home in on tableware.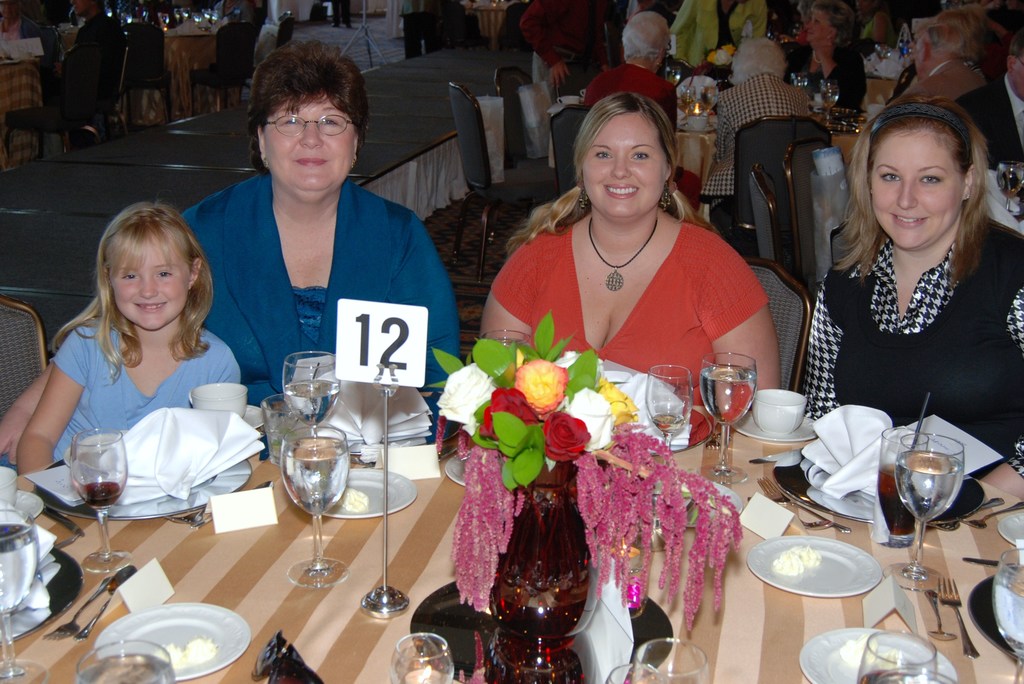
Homed in at box=[264, 394, 315, 492].
